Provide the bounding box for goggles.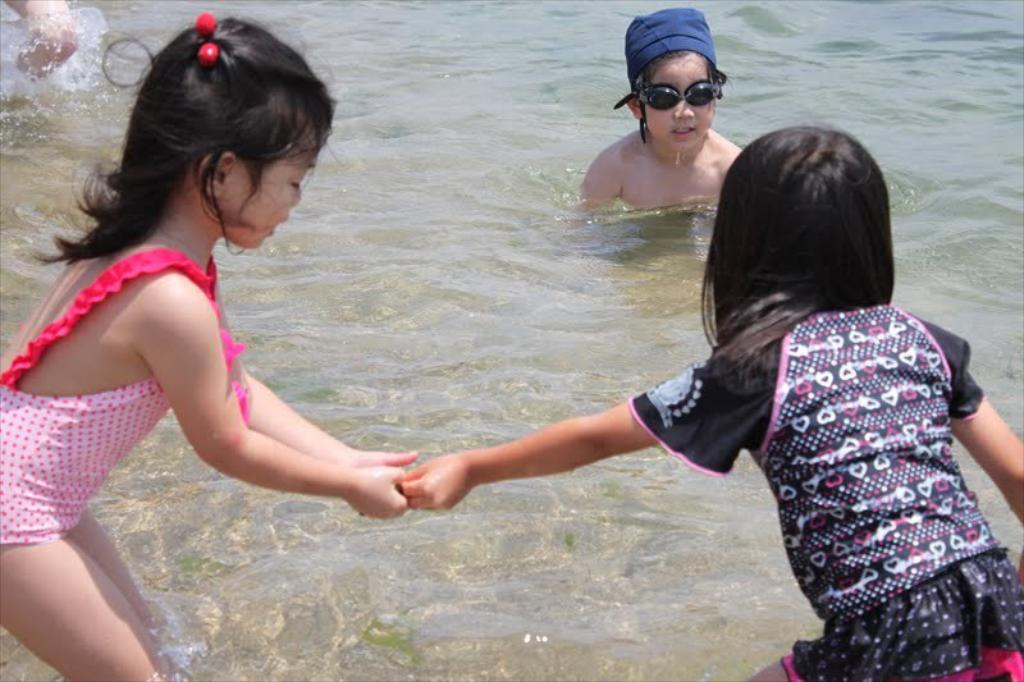
[626,49,732,111].
